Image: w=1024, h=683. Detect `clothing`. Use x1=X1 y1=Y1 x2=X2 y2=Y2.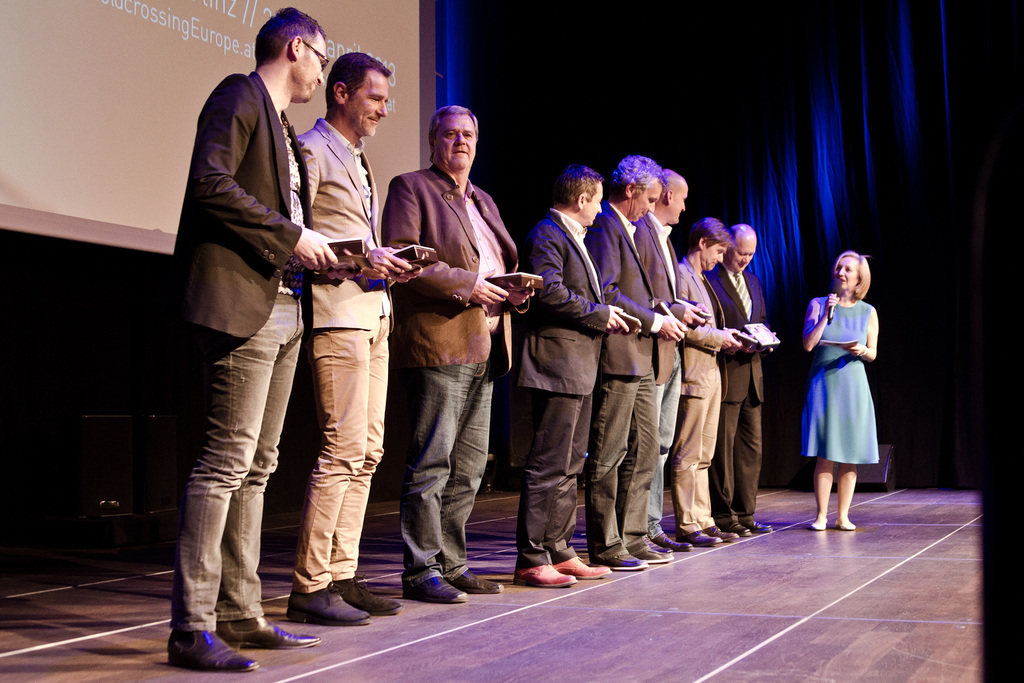
x1=677 y1=259 x2=730 y2=534.
